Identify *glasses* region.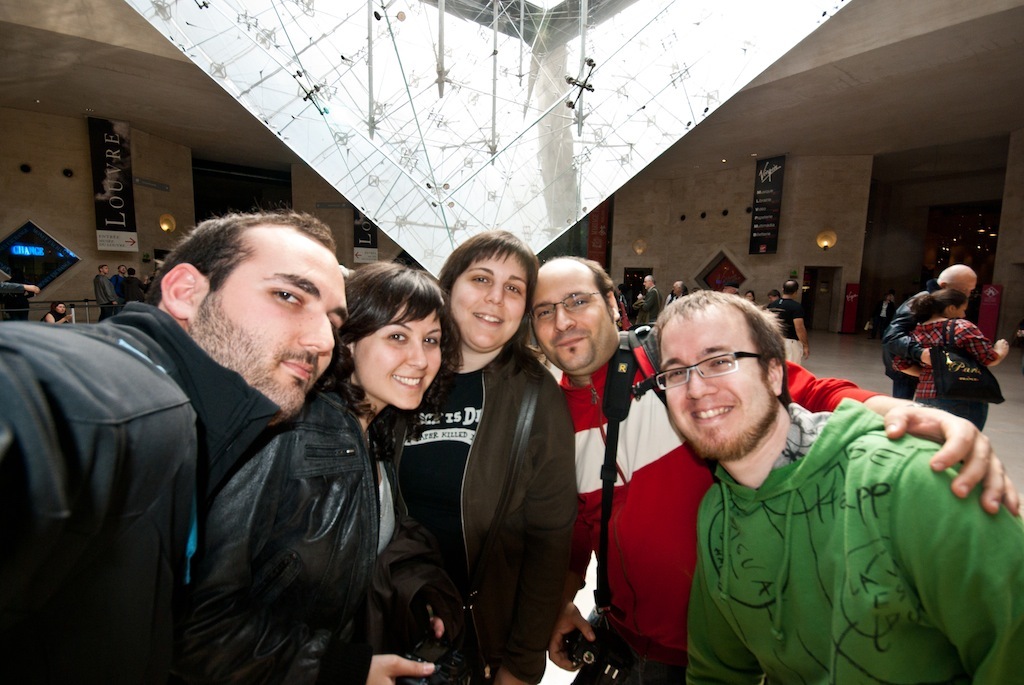
Region: 653 348 767 379.
